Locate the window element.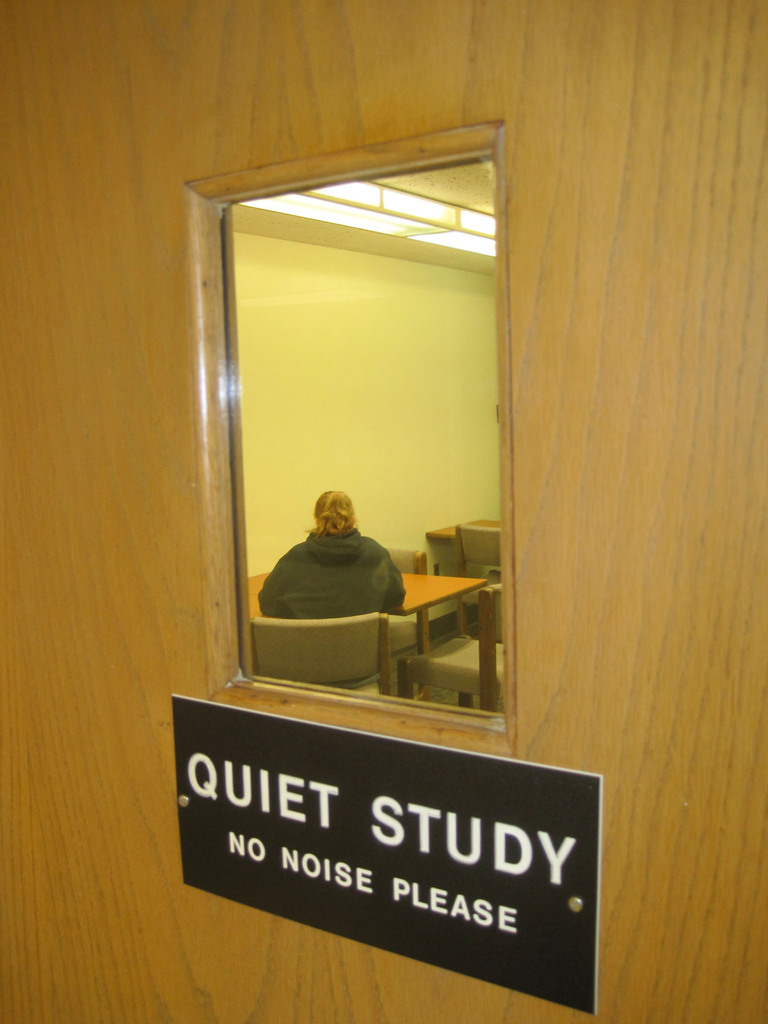
Element bbox: rect(175, 85, 524, 713).
